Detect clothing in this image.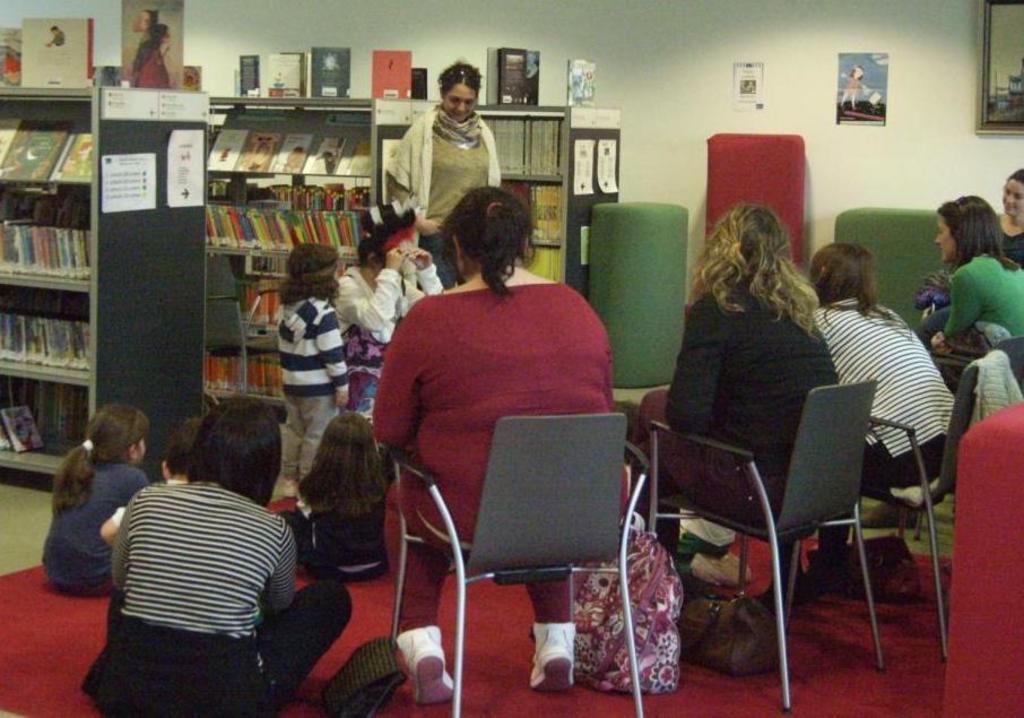
Detection: box(44, 455, 146, 588).
